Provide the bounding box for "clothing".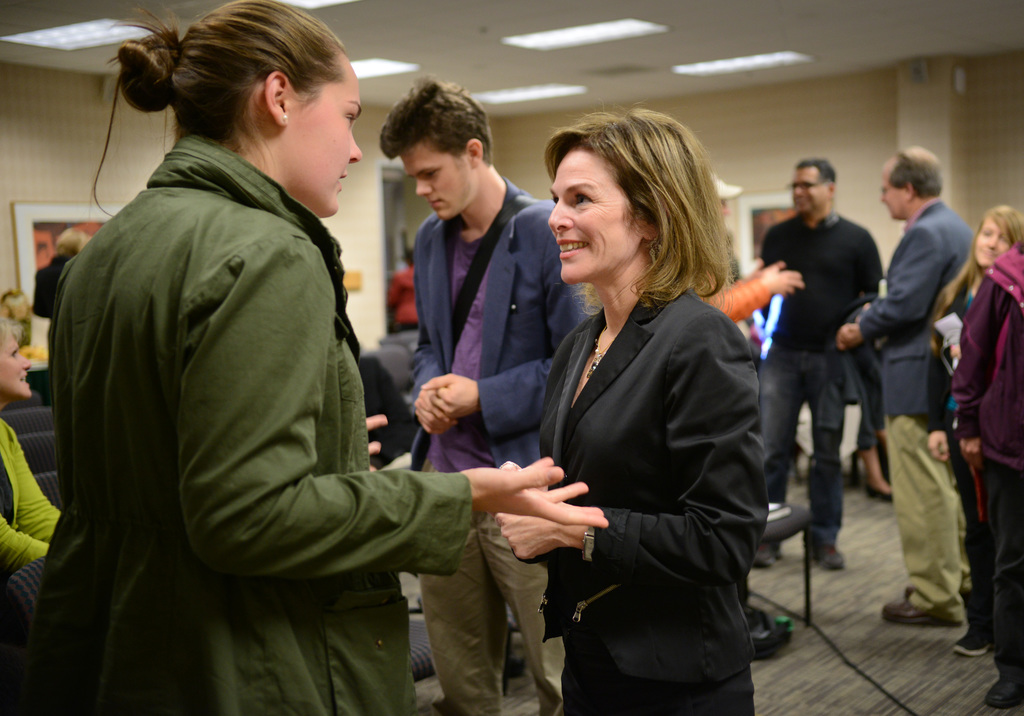
947, 236, 1020, 701.
